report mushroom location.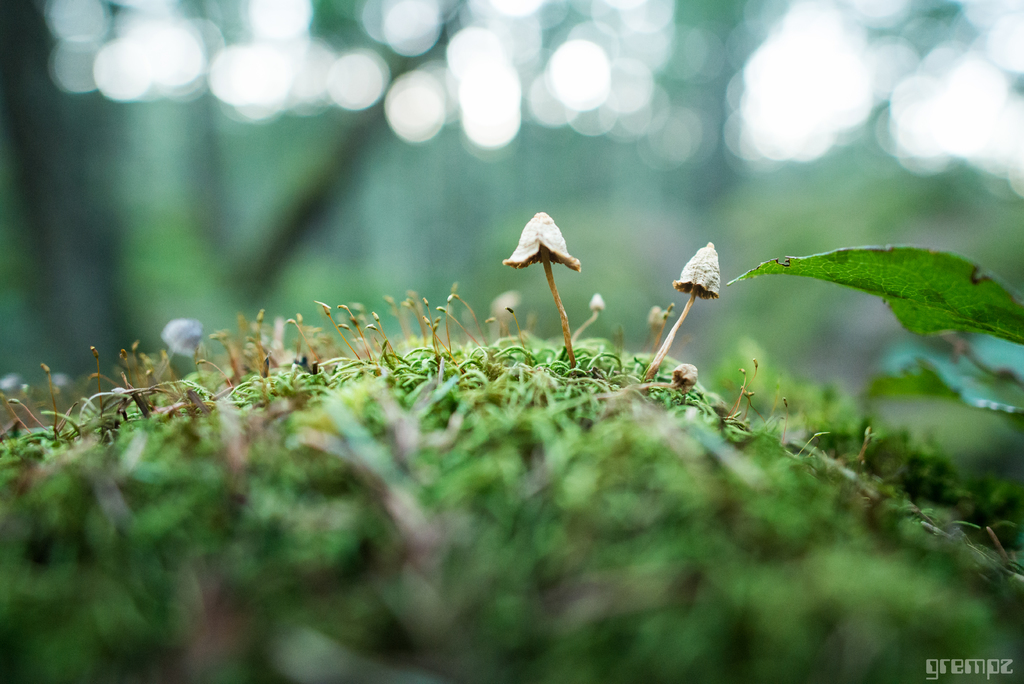
Report: [x1=572, y1=291, x2=607, y2=345].
